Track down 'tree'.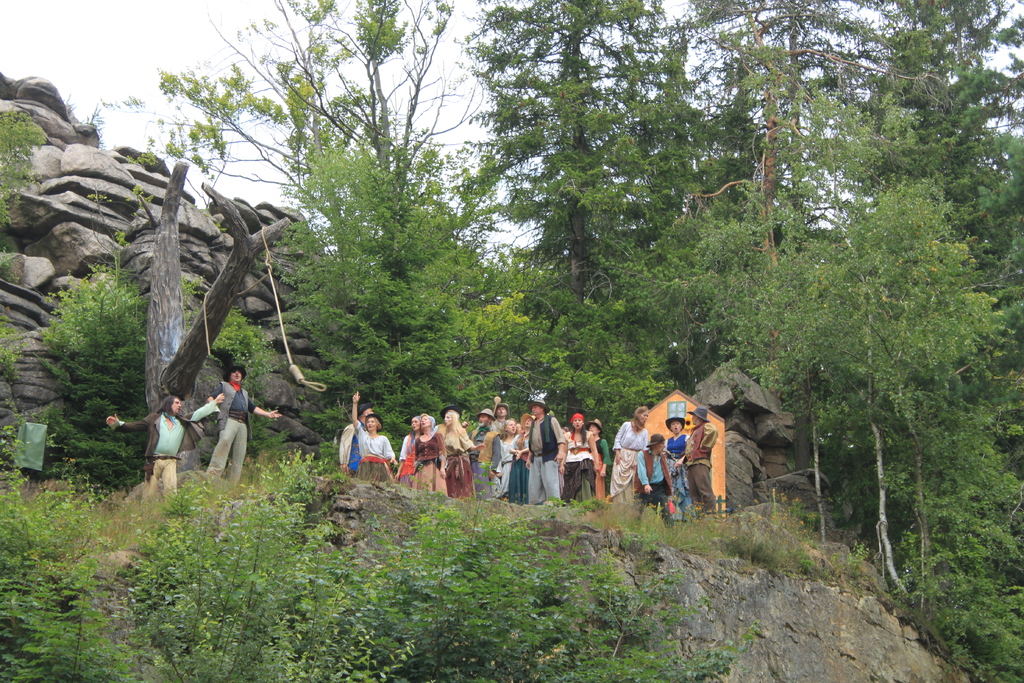
Tracked to box=[0, 115, 61, 429].
